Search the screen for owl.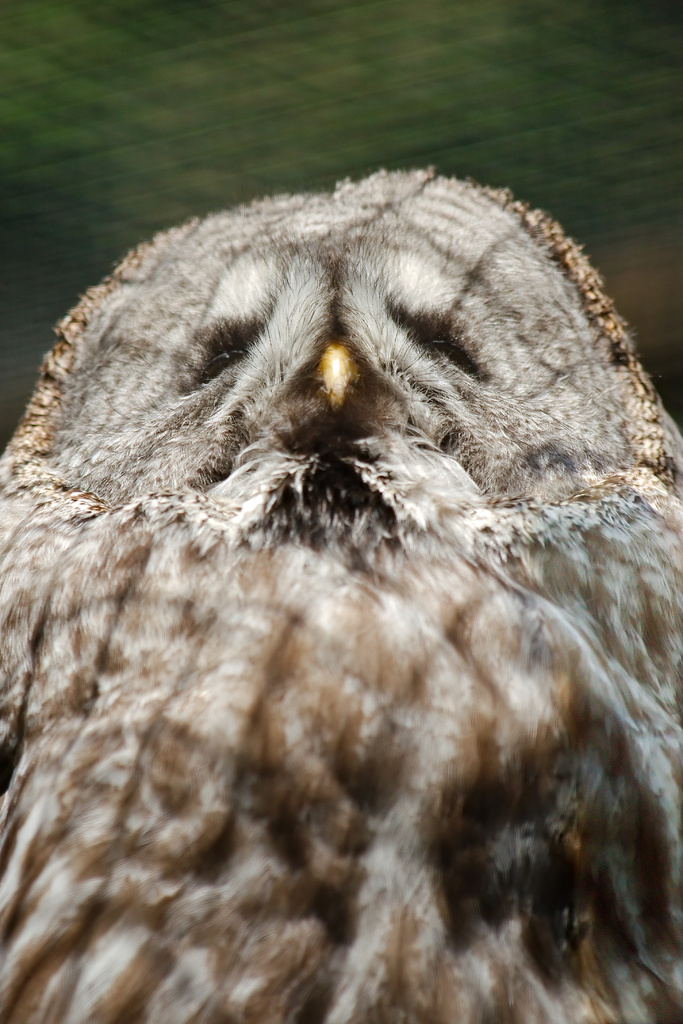
Found at 0,163,682,1023.
